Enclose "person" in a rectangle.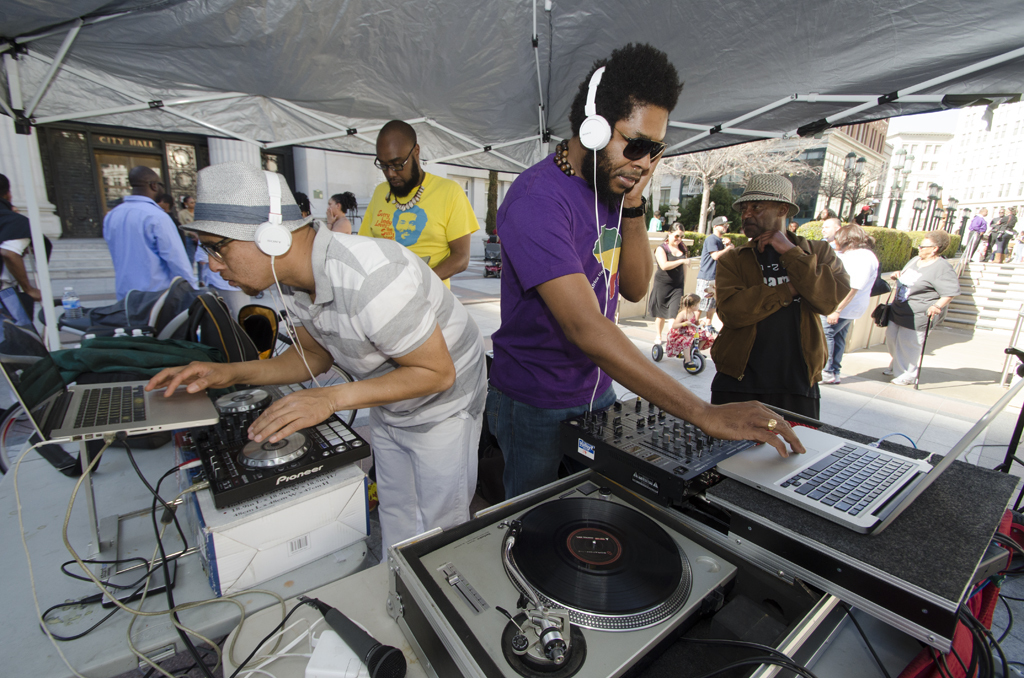
(left=984, top=201, right=993, bottom=258).
